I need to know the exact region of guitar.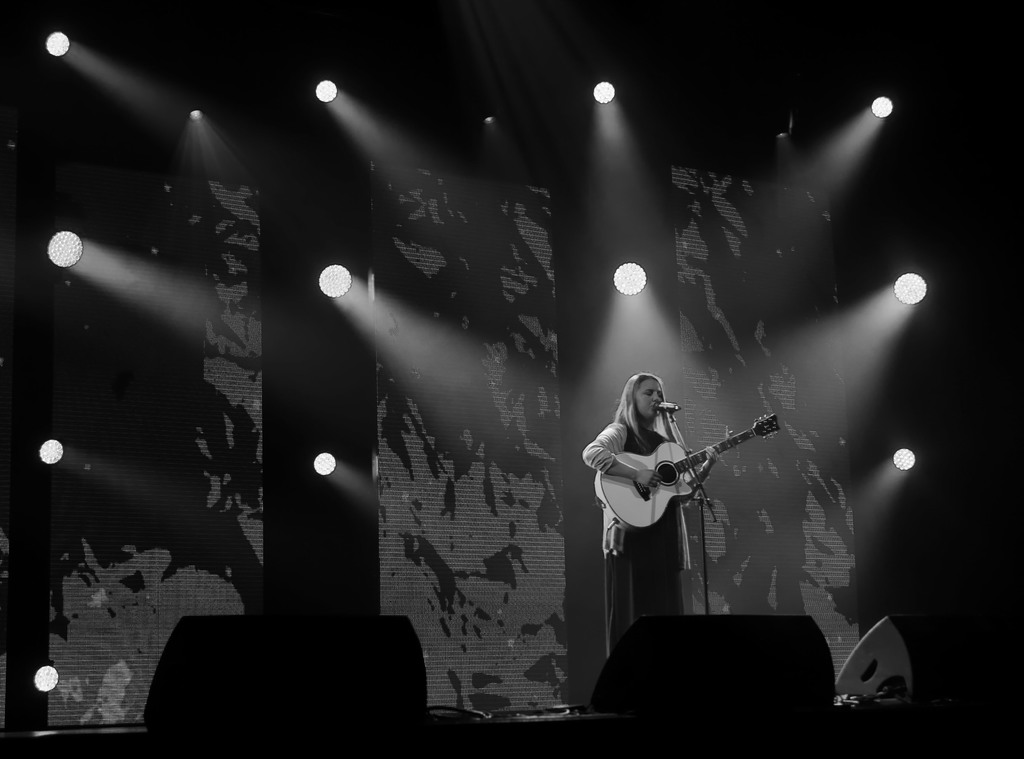
Region: [x1=596, y1=404, x2=790, y2=550].
